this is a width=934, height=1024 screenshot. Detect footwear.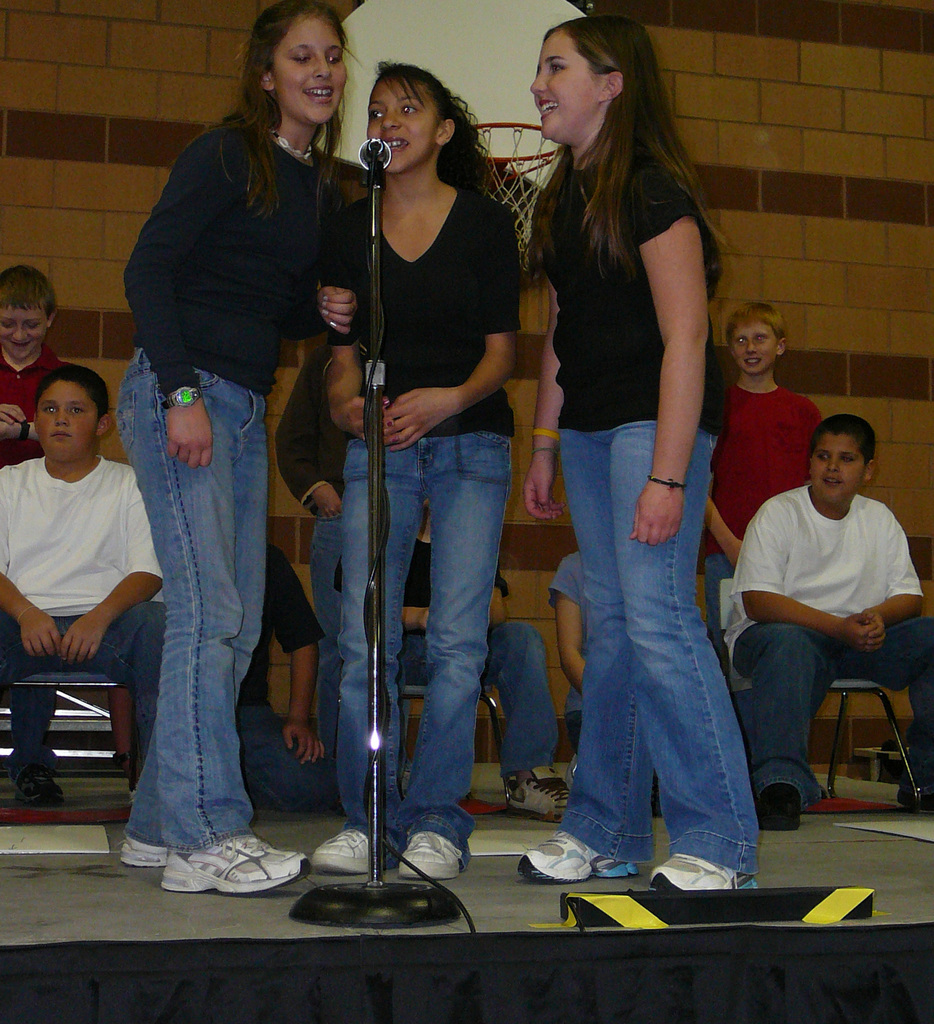
rect(159, 848, 307, 890).
